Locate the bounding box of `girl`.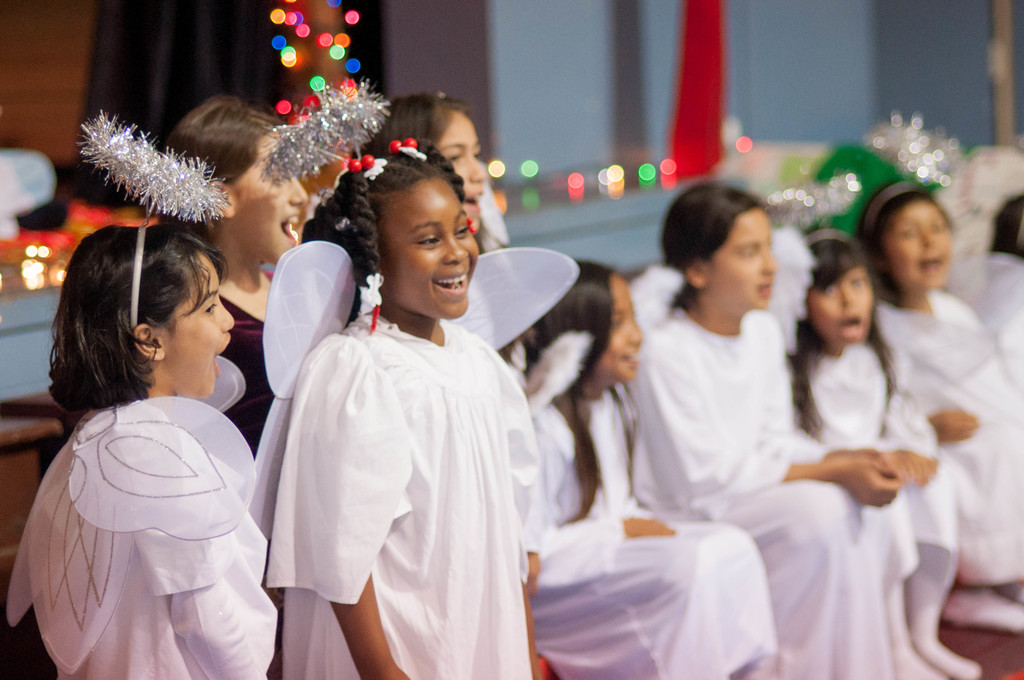
Bounding box: bbox=[265, 154, 537, 677].
